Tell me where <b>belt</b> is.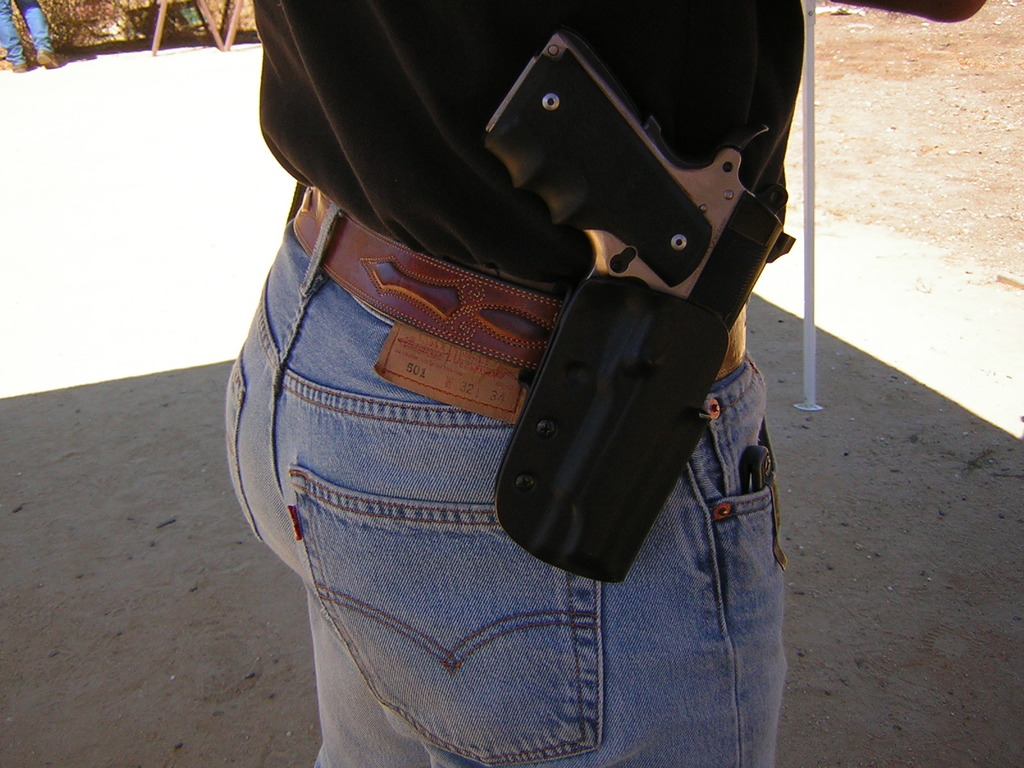
<b>belt</b> is at (x1=292, y1=184, x2=745, y2=385).
